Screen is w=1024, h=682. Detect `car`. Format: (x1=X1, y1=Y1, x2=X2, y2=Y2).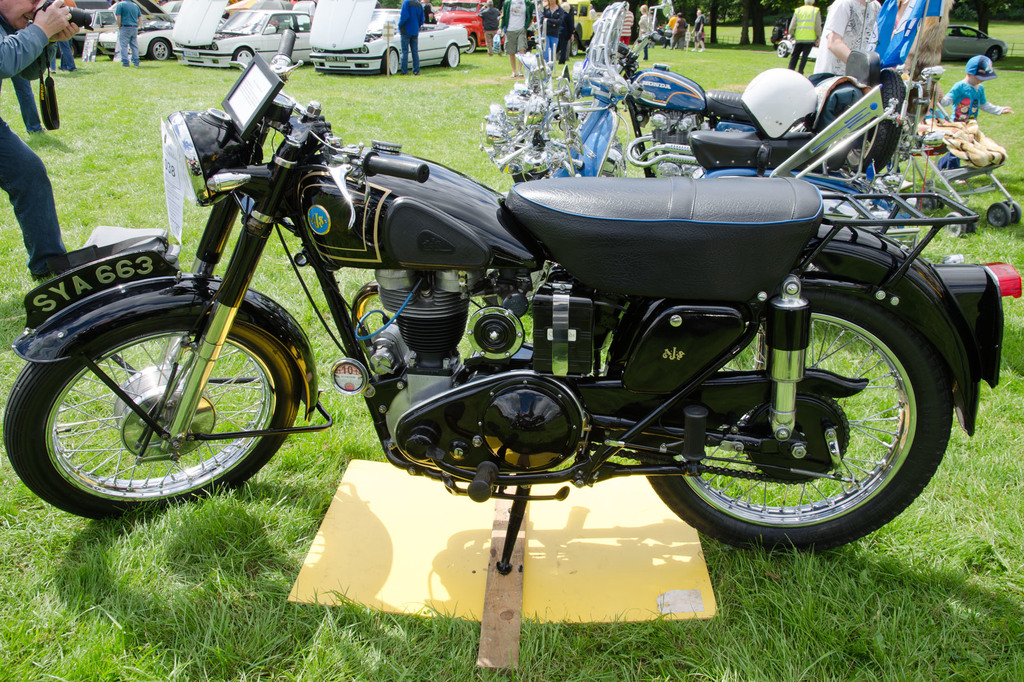
(x1=432, y1=0, x2=484, y2=50).
